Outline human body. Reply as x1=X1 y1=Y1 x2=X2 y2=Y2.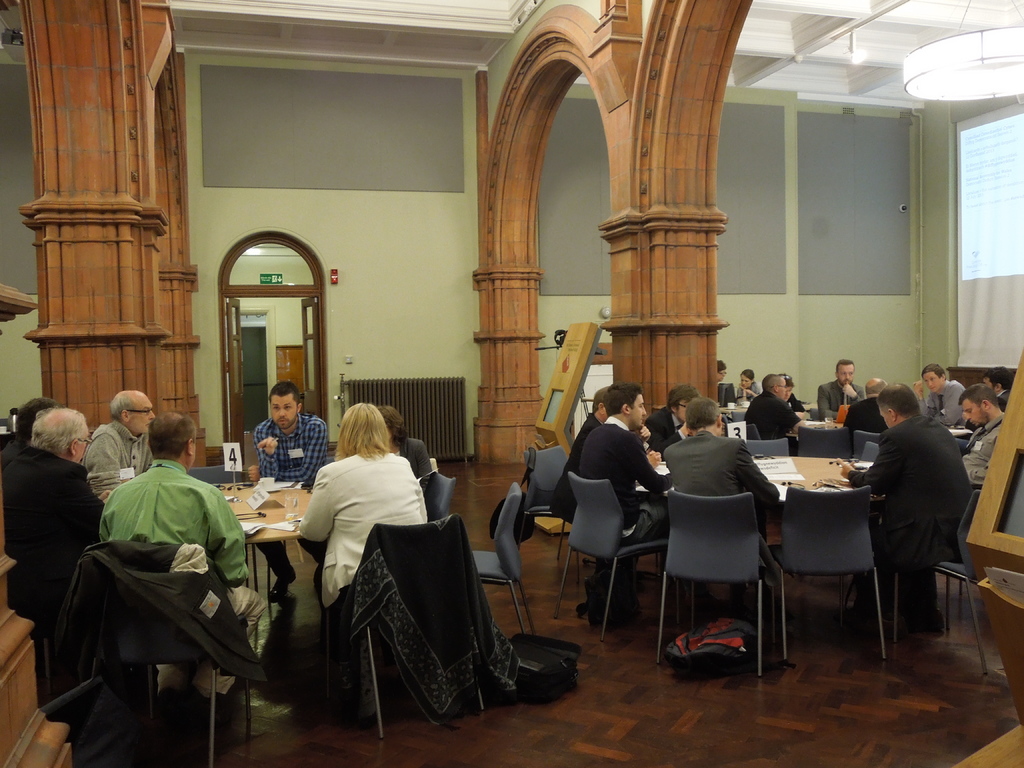
x1=289 y1=409 x2=431 y2=627.
